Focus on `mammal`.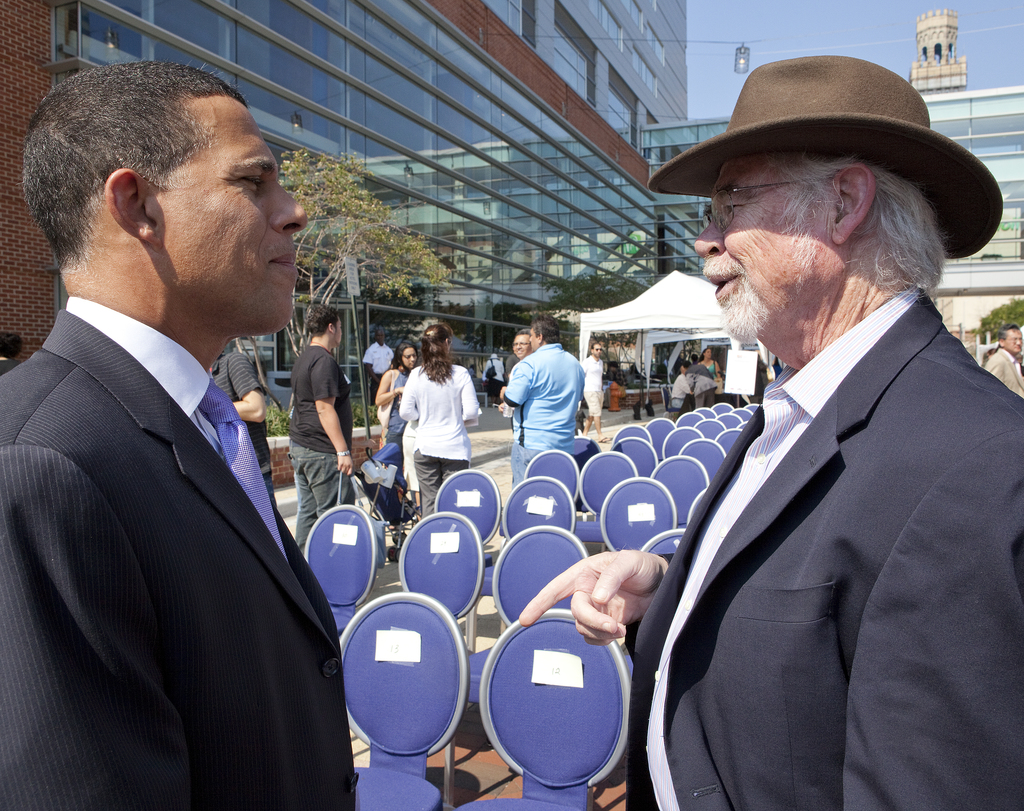
Focused at 979:321:1023:397.
